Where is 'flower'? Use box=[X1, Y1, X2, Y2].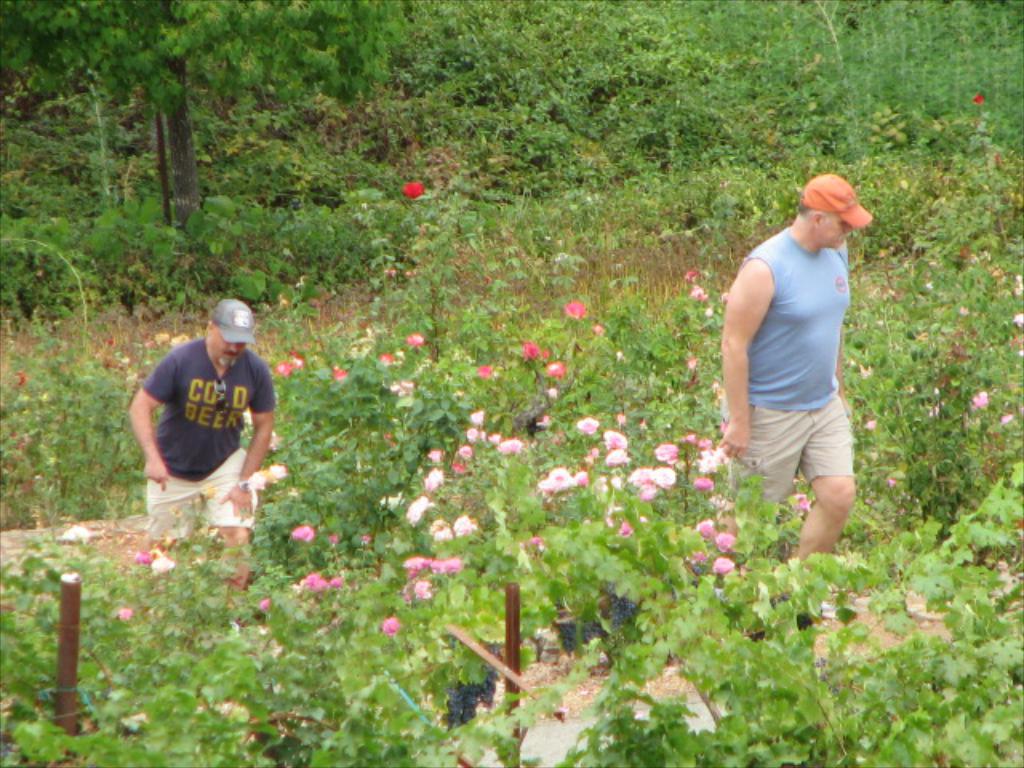
box=[434, 523, 450, 542].
